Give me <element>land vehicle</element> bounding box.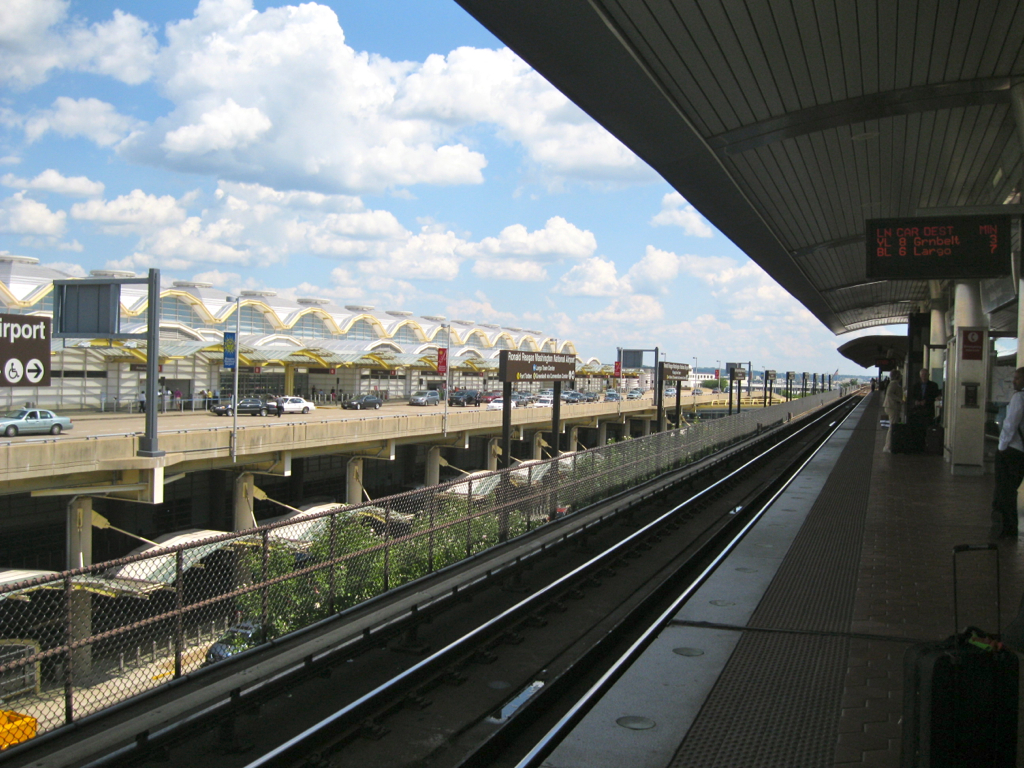
454,393,476,401.
